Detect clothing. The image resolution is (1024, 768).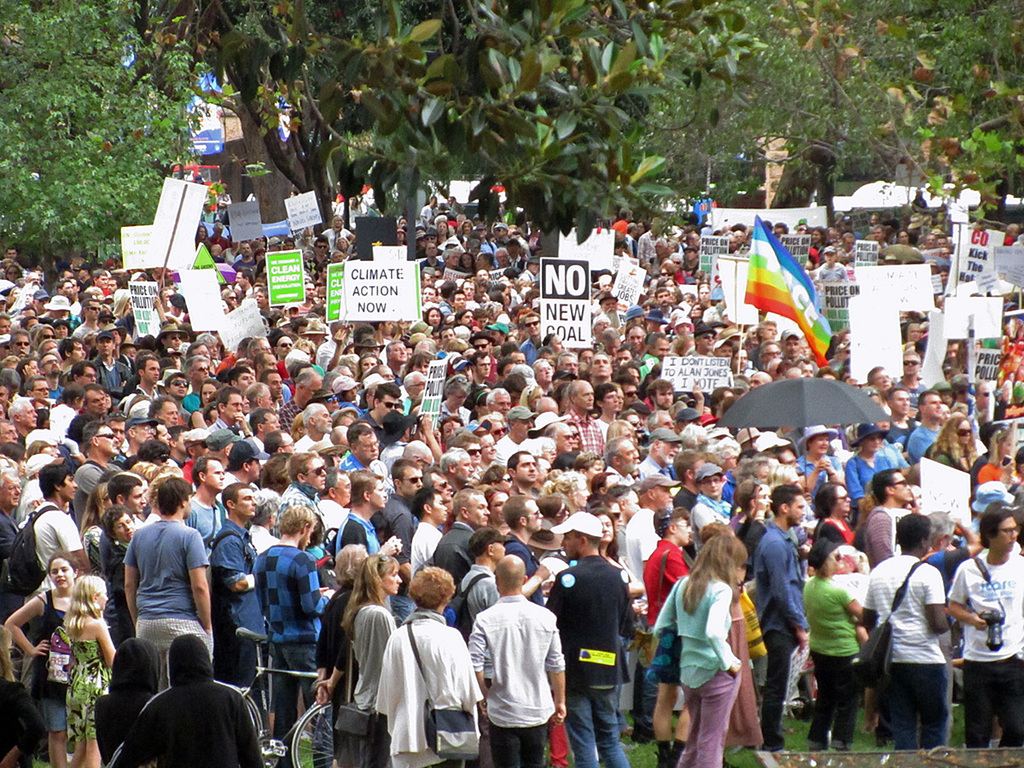
select_region(217, 467, 266, 515).
